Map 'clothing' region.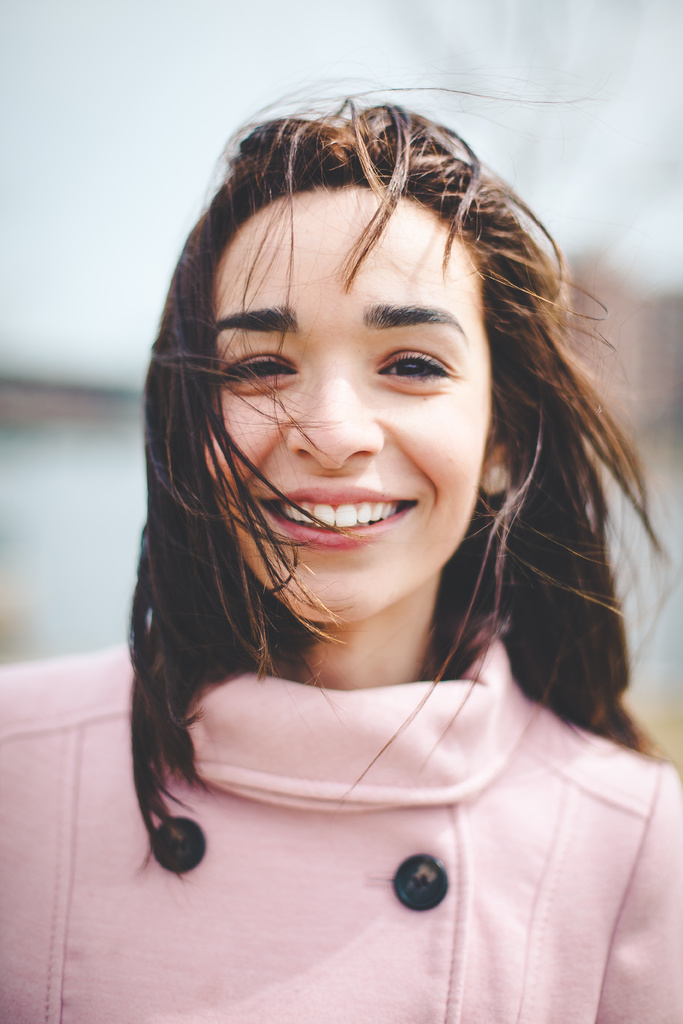
Mapped to select_region(0, 585, 682, 1023).
